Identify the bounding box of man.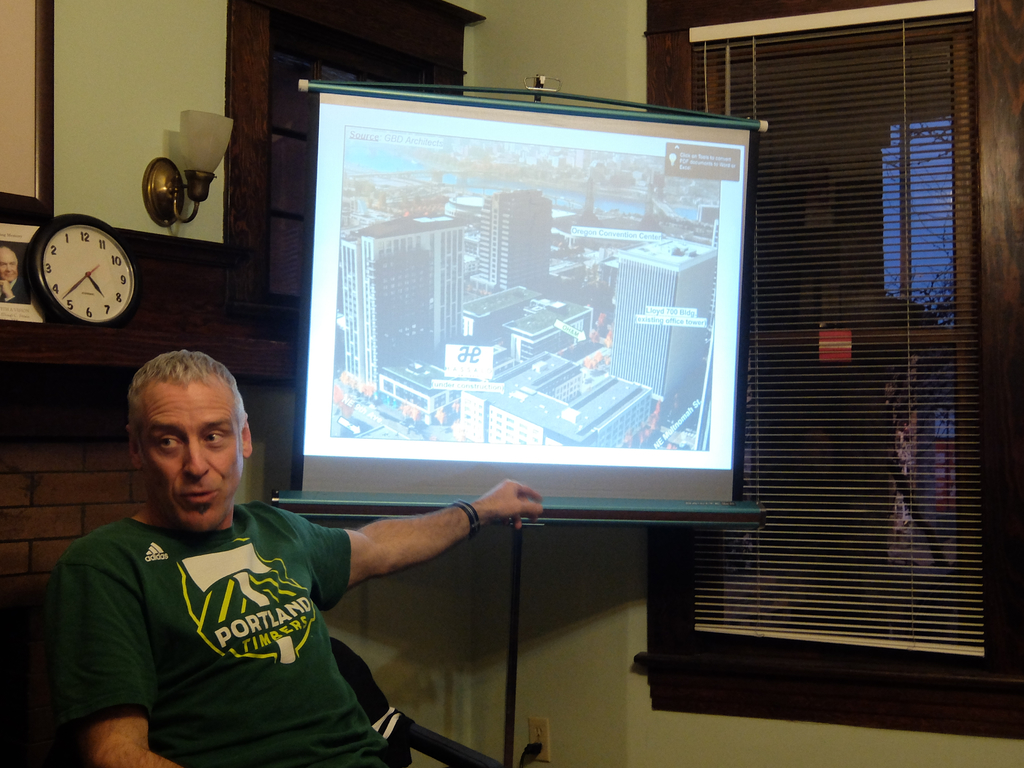
<bbox>45, 344, 544, 767</bbox>.
